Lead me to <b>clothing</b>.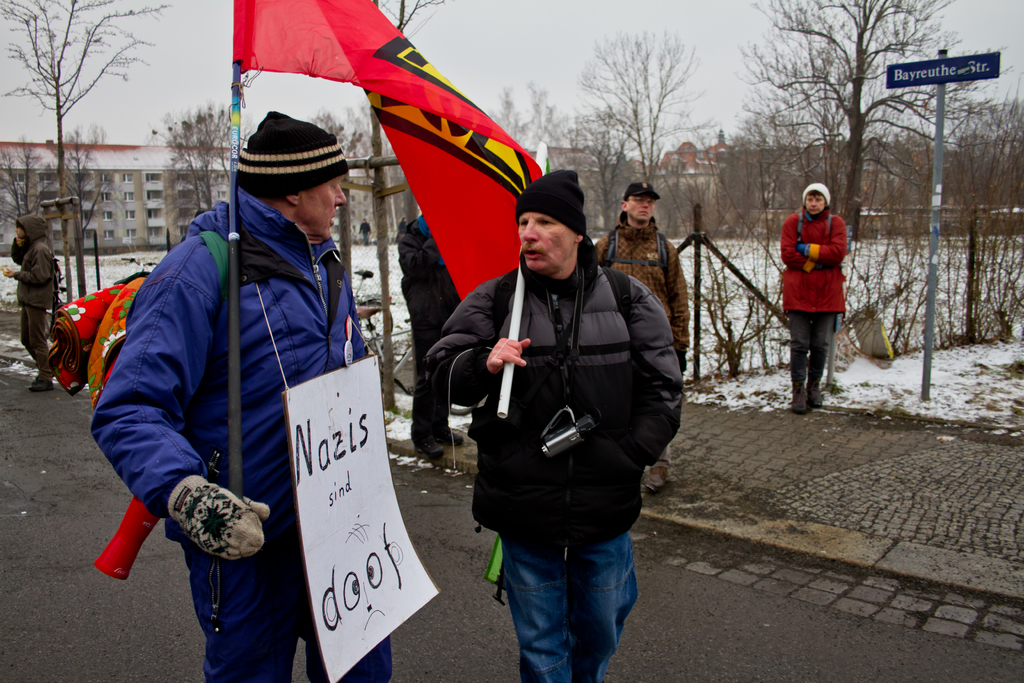
Lead to box=[88, 173, 373, 682].
